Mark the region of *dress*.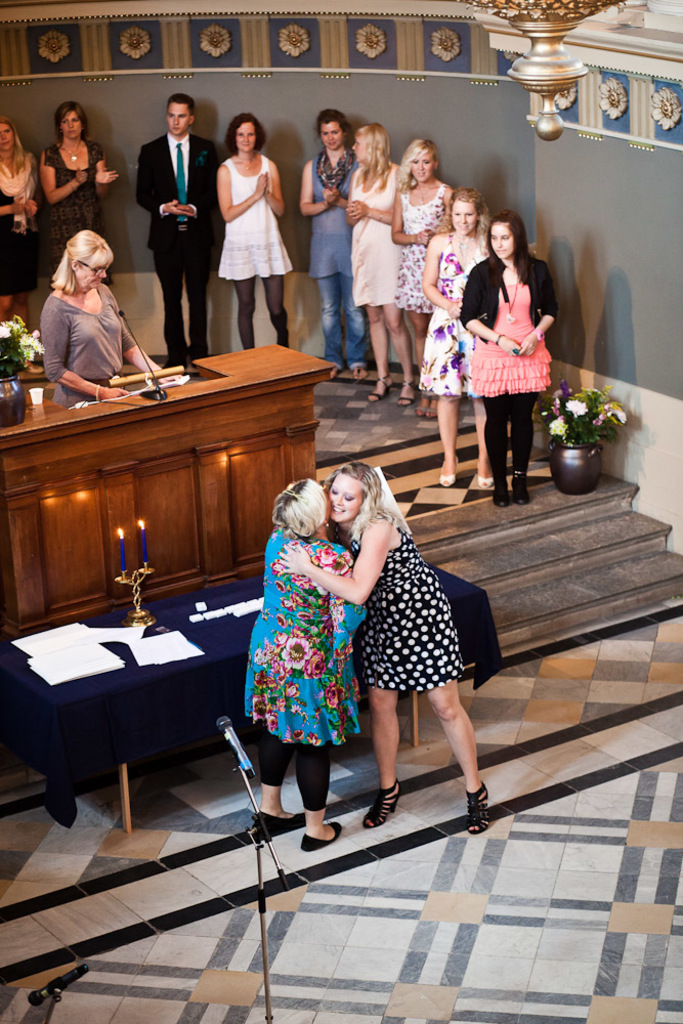
Region: 0/188/39/295.
